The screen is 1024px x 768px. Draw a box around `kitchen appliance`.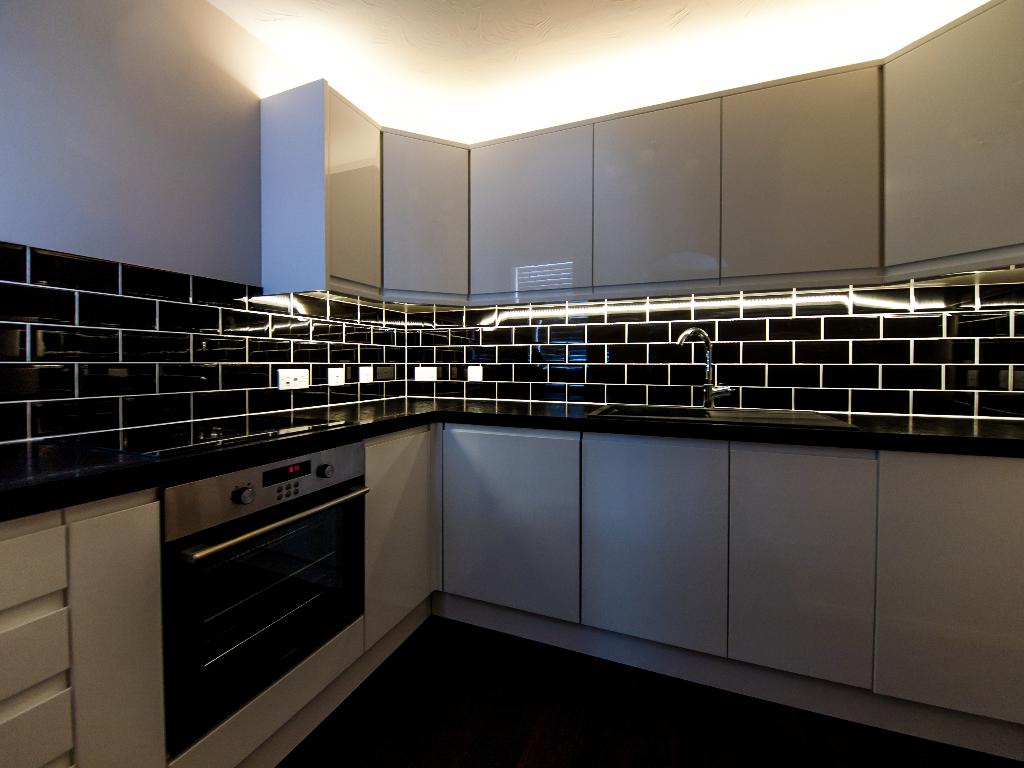
[x1=134, y1=426, x2=370, y2=726].
